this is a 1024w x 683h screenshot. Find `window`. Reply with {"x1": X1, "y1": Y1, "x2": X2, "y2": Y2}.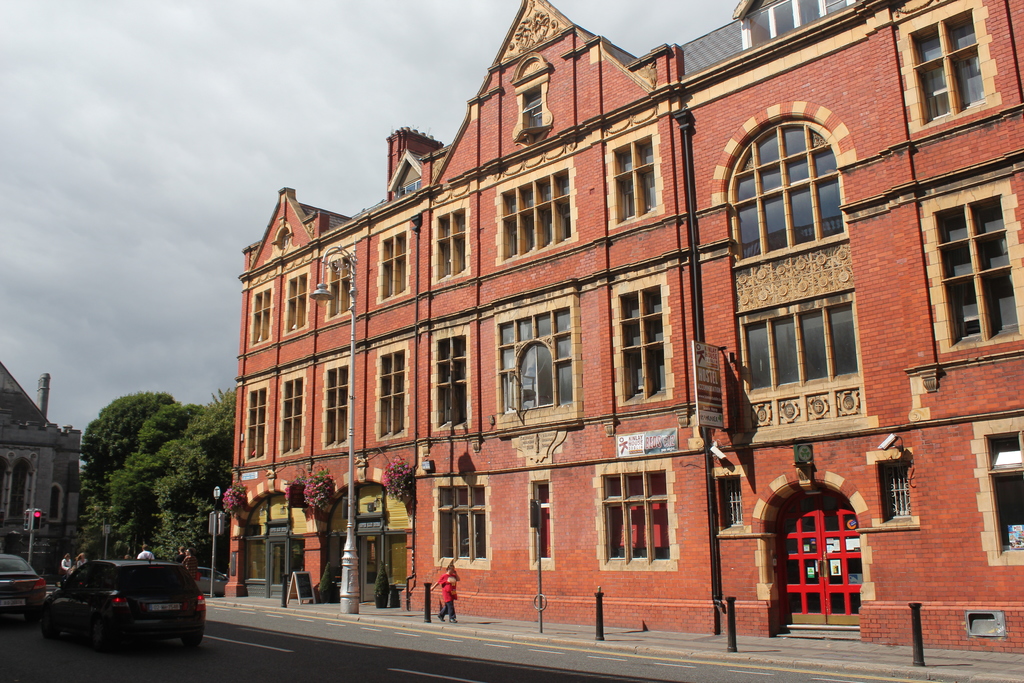
{"x1": 968, "y1": 414, "x2": 1023, "y2": 566}.
